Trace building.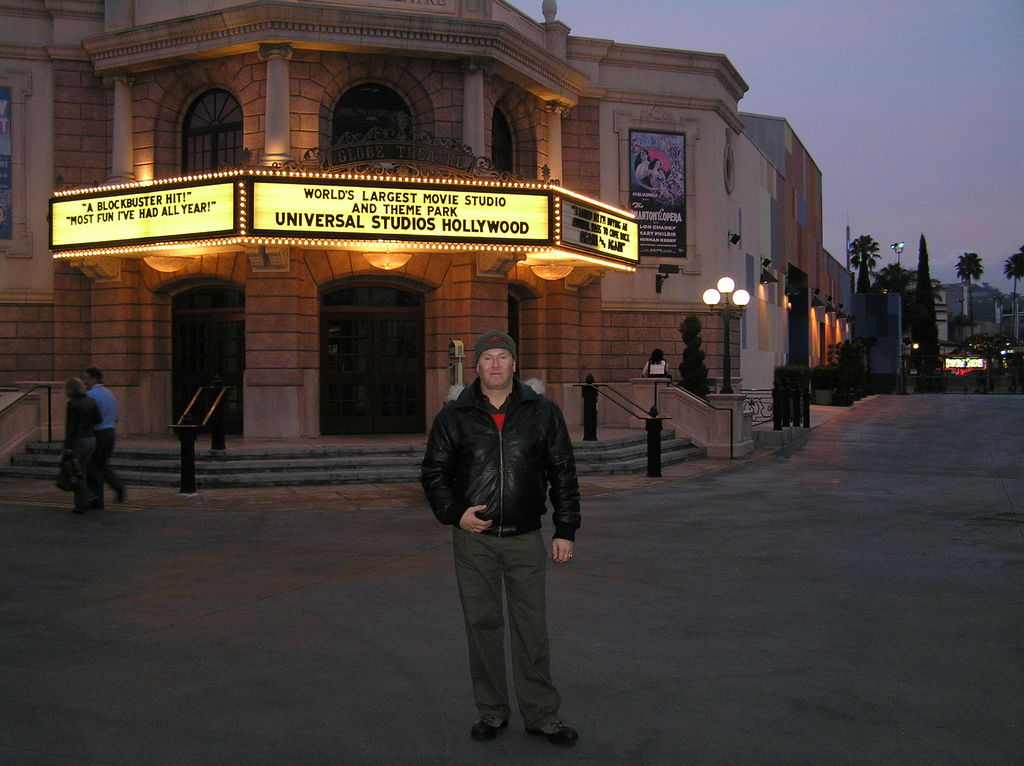
Traced to <box>0,0,1023,482</box>.
